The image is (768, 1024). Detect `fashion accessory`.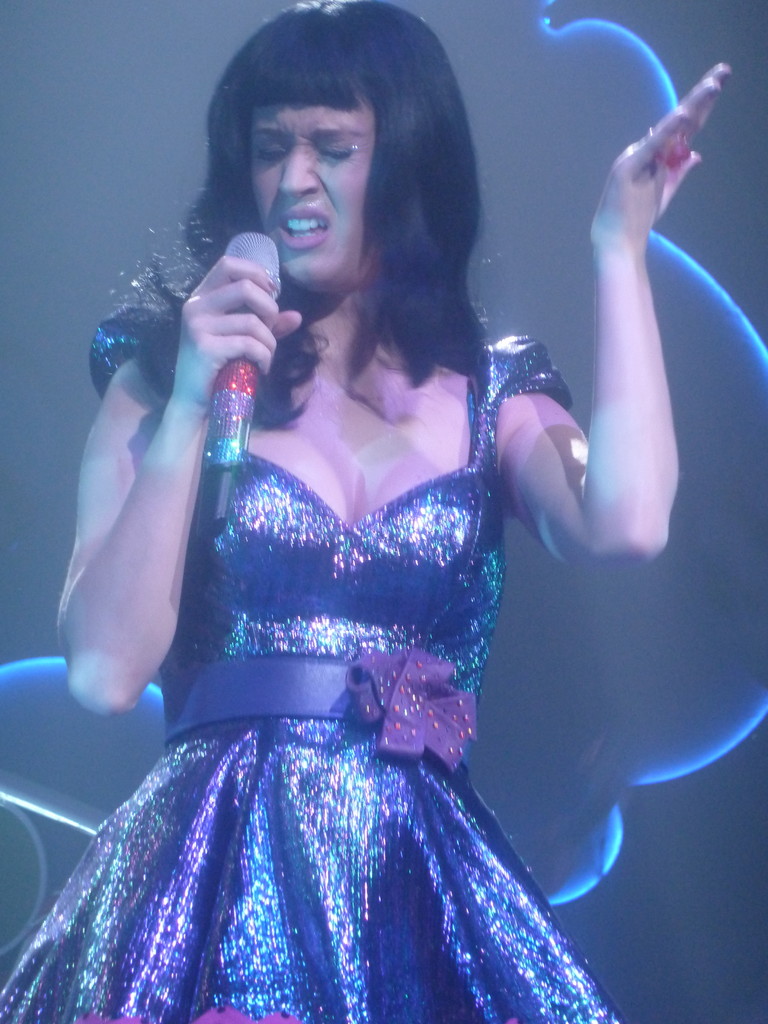
Detection: locate(663, 134, 694, 171).
